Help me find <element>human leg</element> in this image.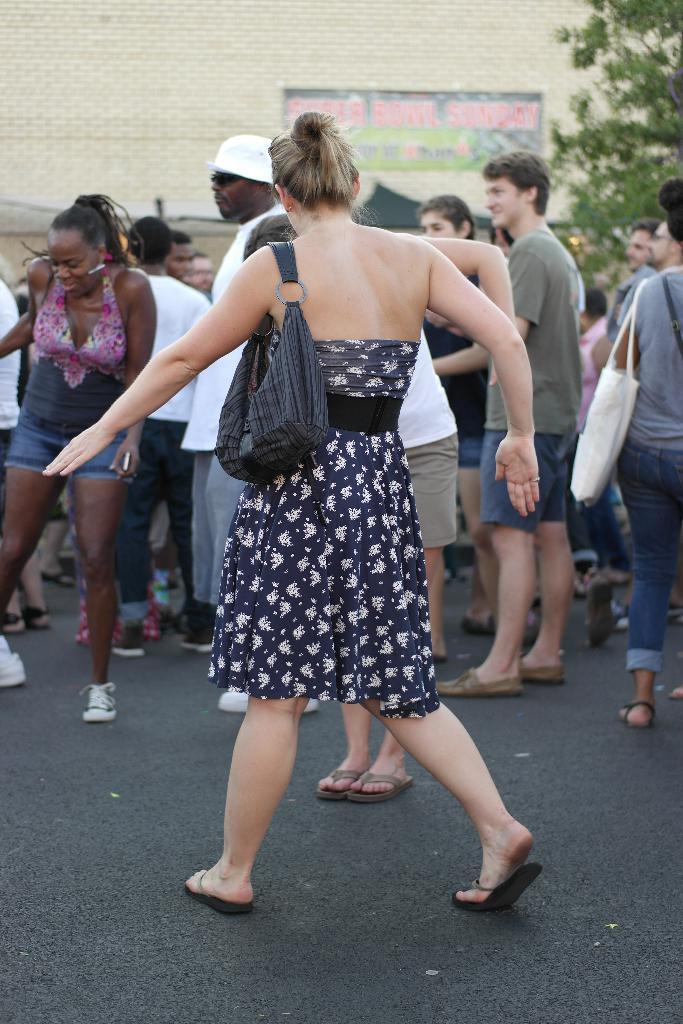
Found it: bbox=[184, 450, 242, 653].
